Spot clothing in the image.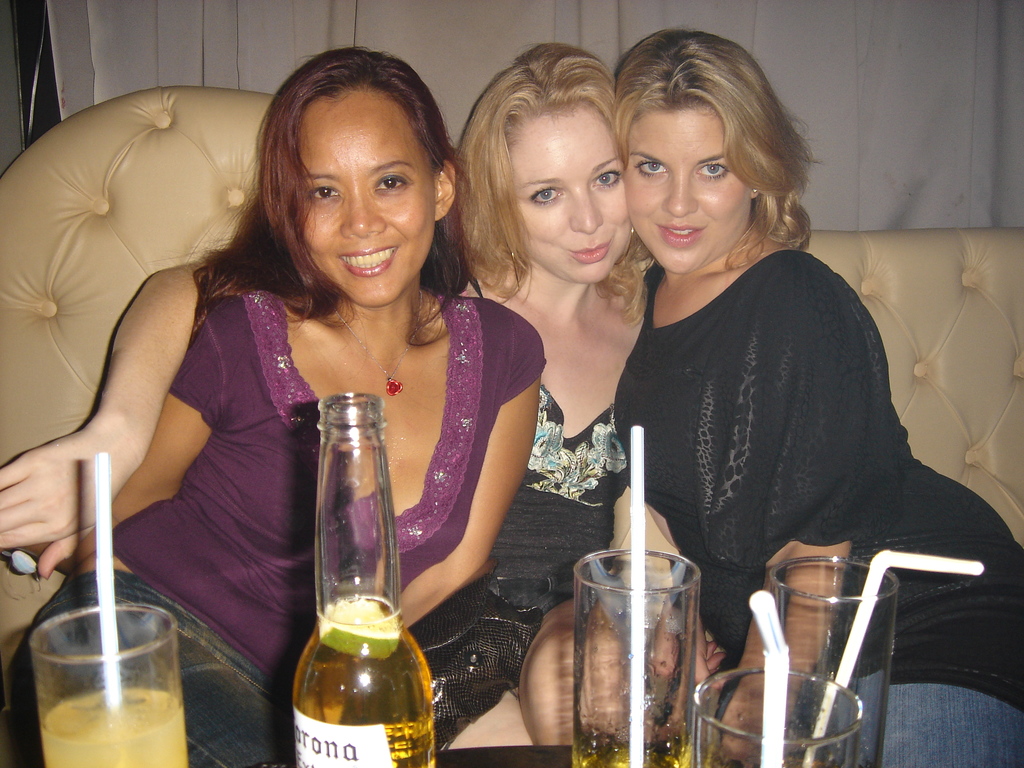
clothing found at Rect(118, 257, 557, 729).
